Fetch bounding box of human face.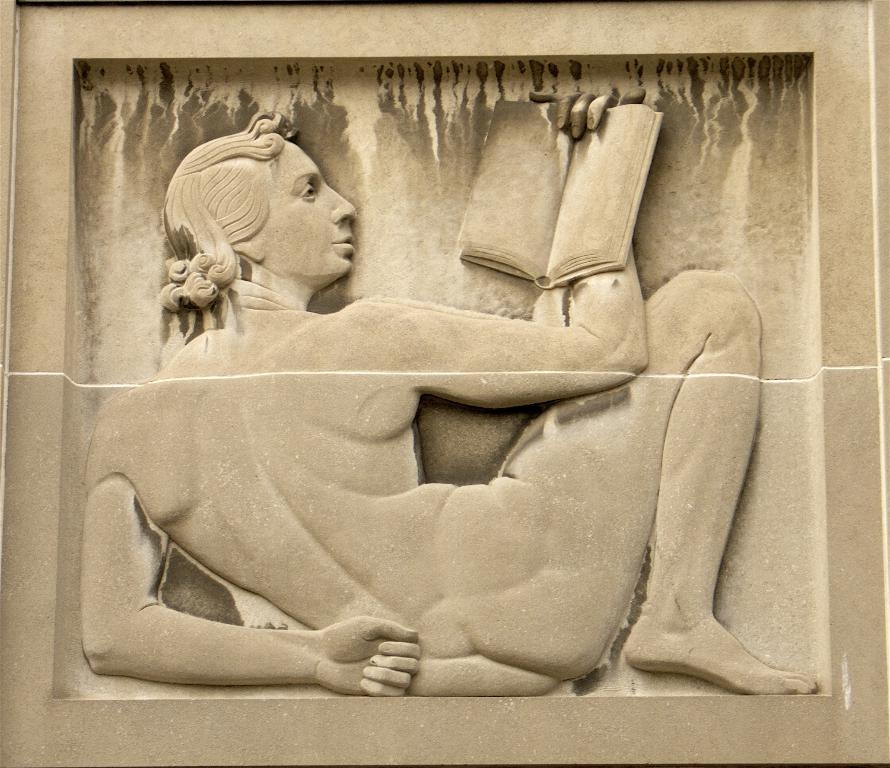
Bbox: {"x1": 270, "y1": 132, "x2": 360, "y2": 280}.
